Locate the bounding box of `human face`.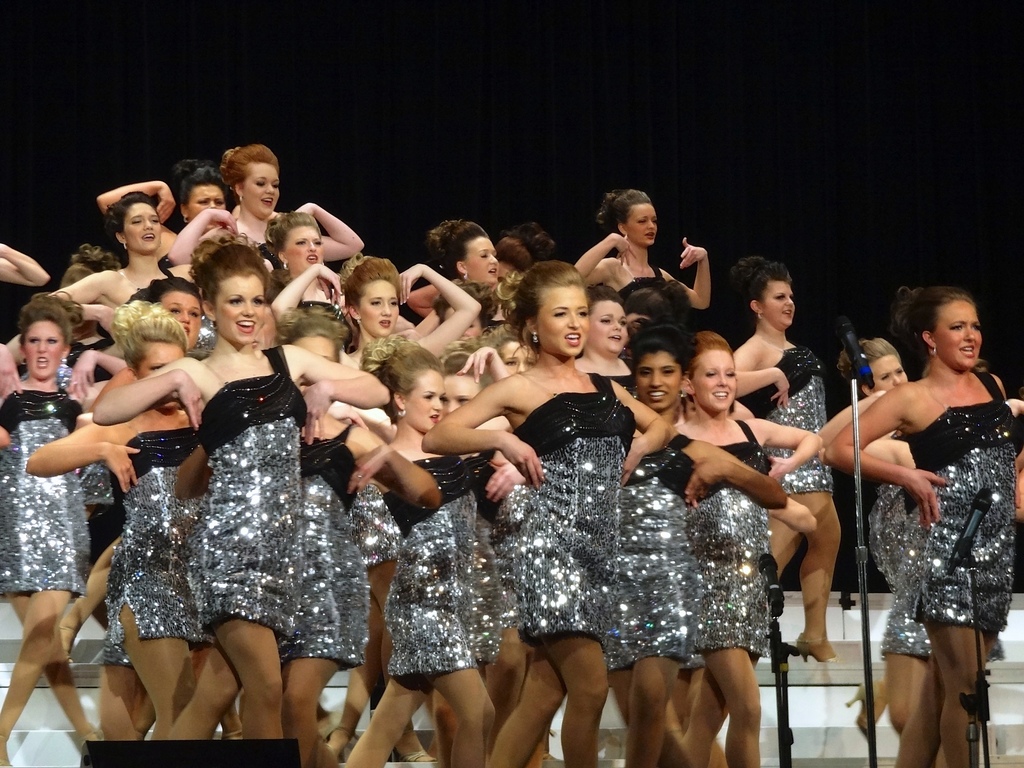
Bounding box: 442 372 477 413.
